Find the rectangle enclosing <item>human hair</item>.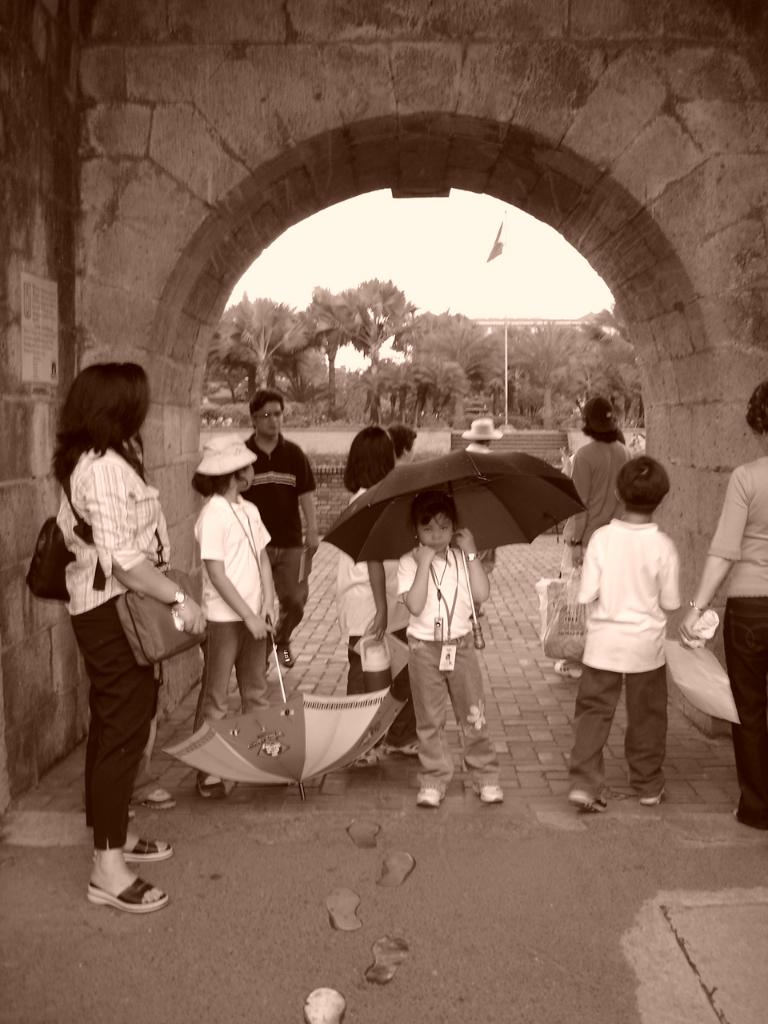
bbox(407, 493, 458, 530).
